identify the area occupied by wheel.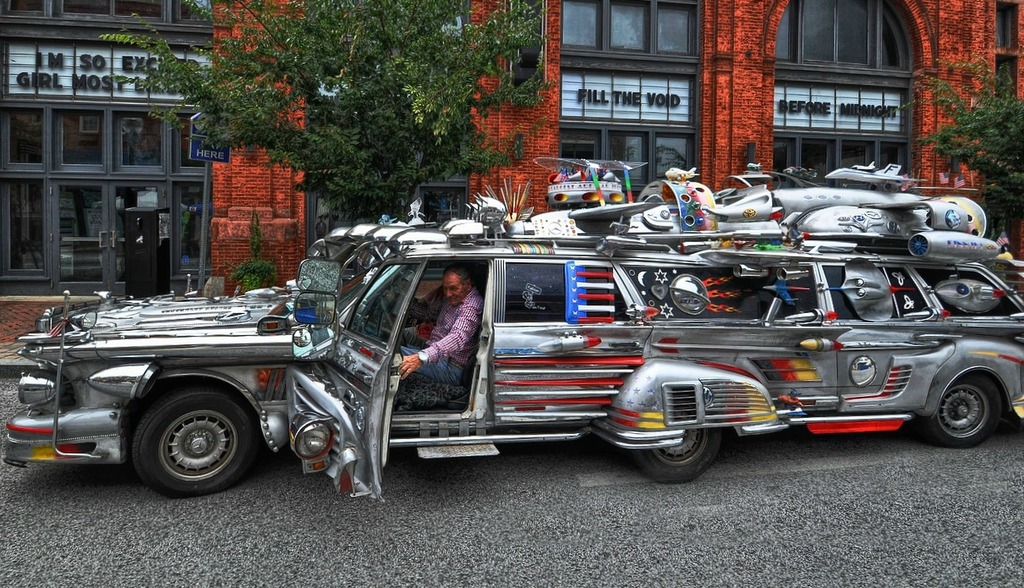
Area: x1=124 y1=383 x2=255 y2=500.
